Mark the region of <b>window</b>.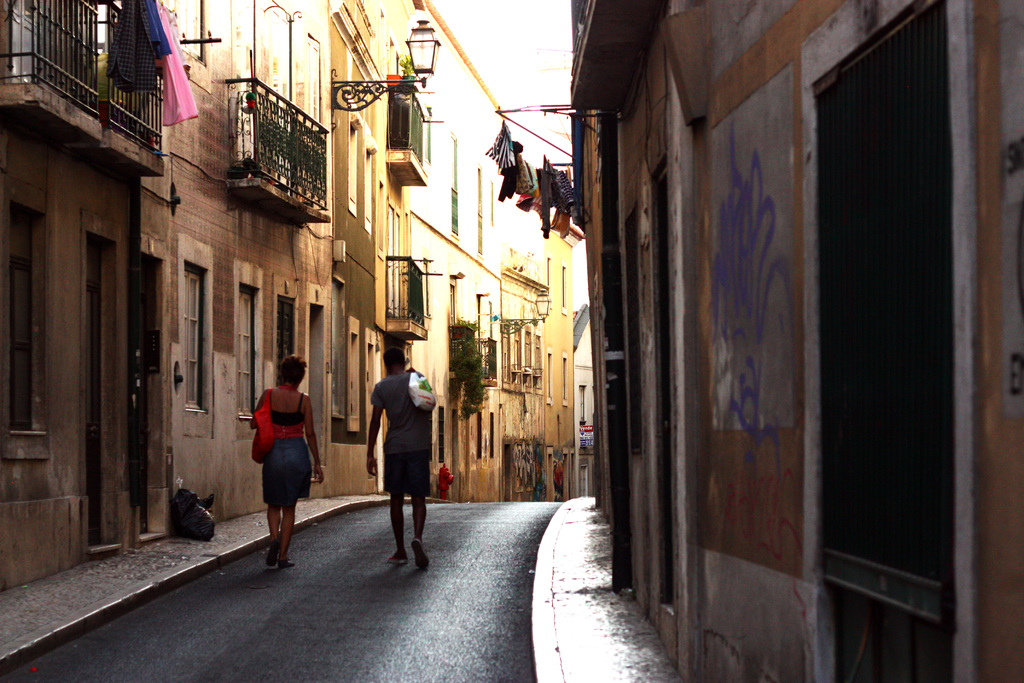
Region: region(274, 299, 295, 363).
